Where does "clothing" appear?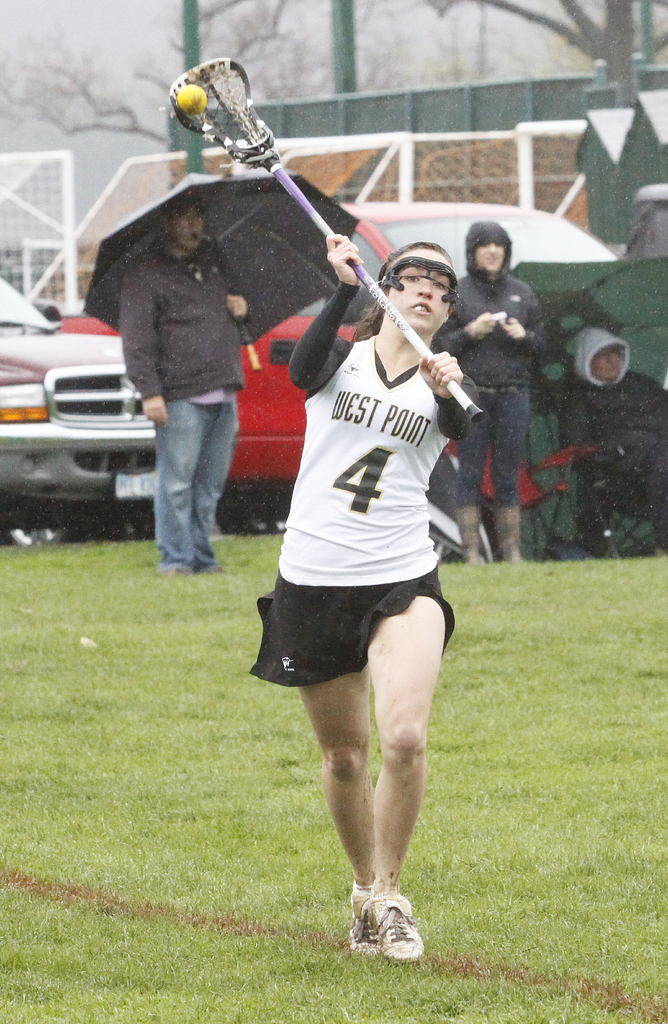
Appears at box=[151, 383, 235, 563].
